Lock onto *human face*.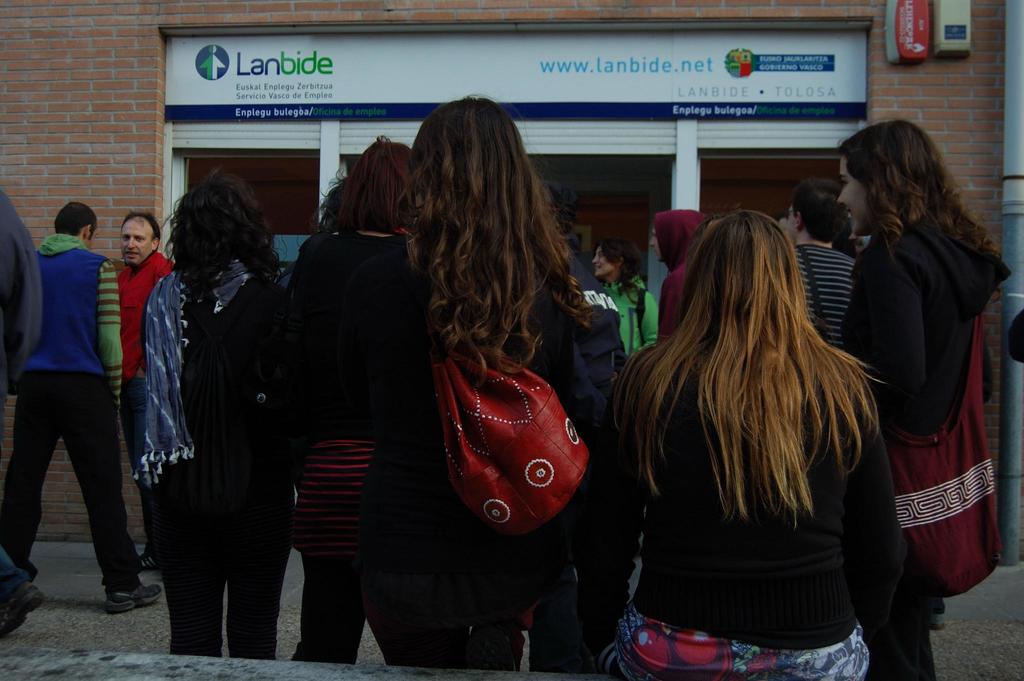
Locked: <box>120,218,158,264</box>.
